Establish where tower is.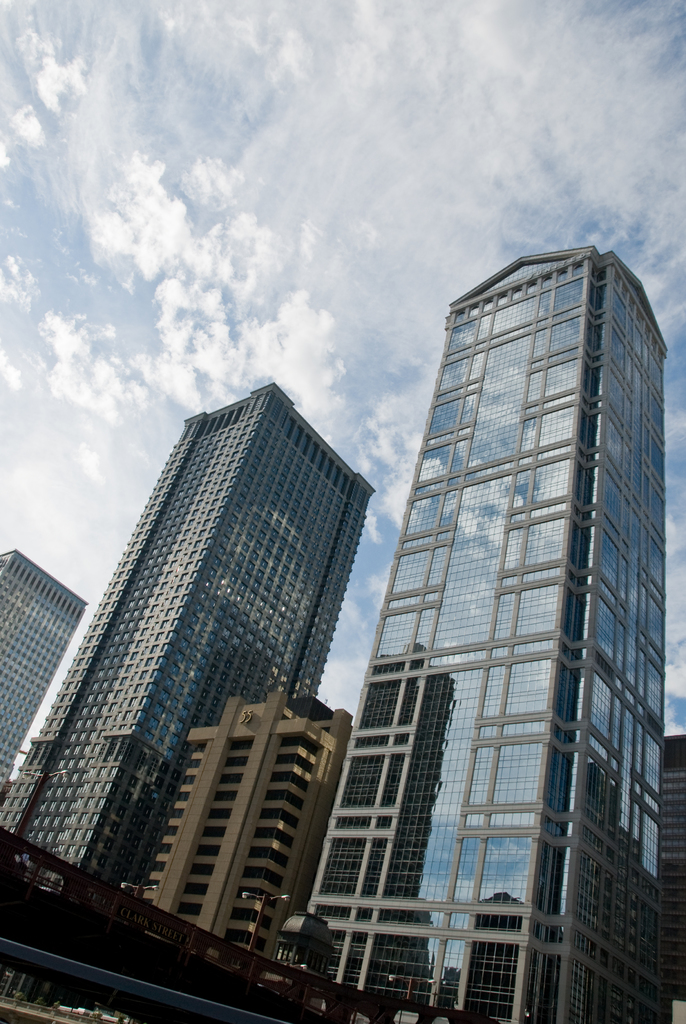
Established at bbox=[0, 378, 391, 923].
